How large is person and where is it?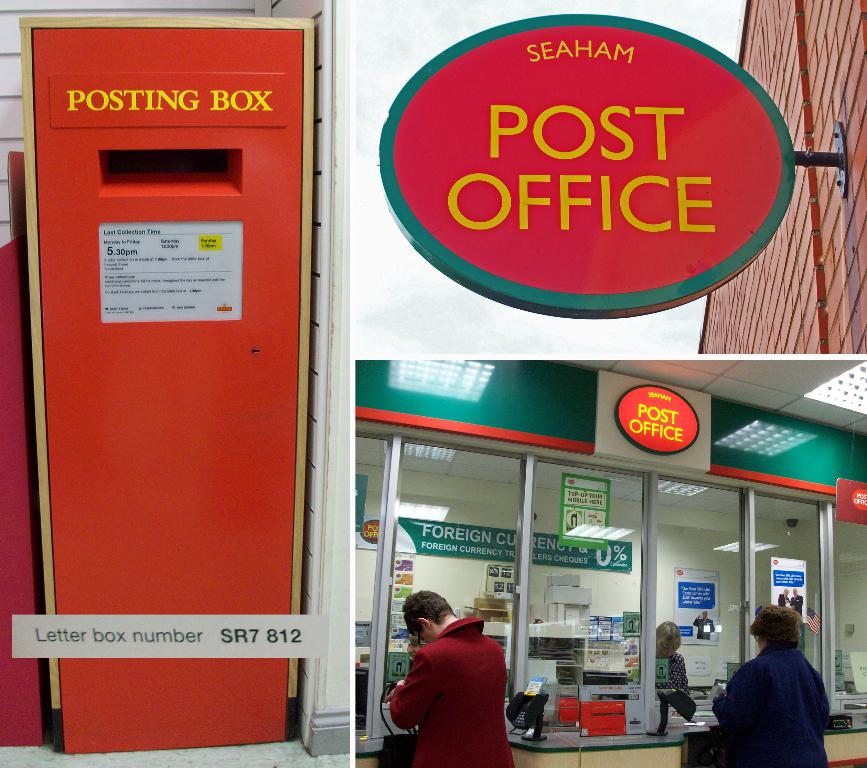
Bounding box: detection(395, 586, 517, 767).
